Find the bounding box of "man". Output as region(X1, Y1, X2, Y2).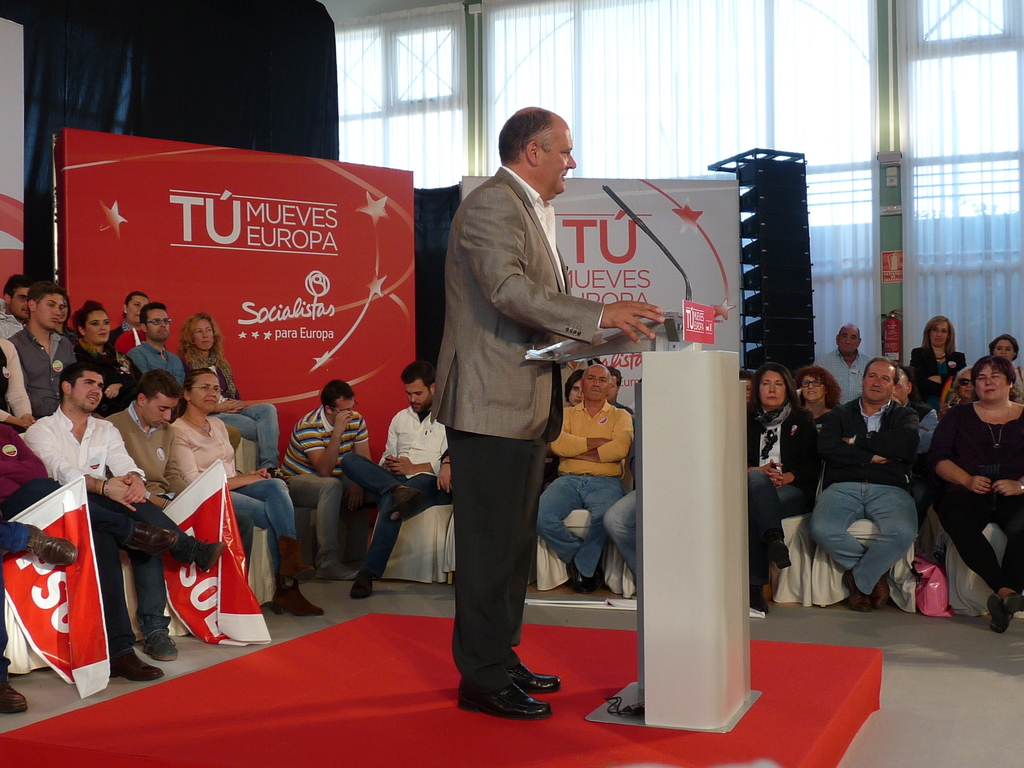
region(894, 367, 941, 519).
